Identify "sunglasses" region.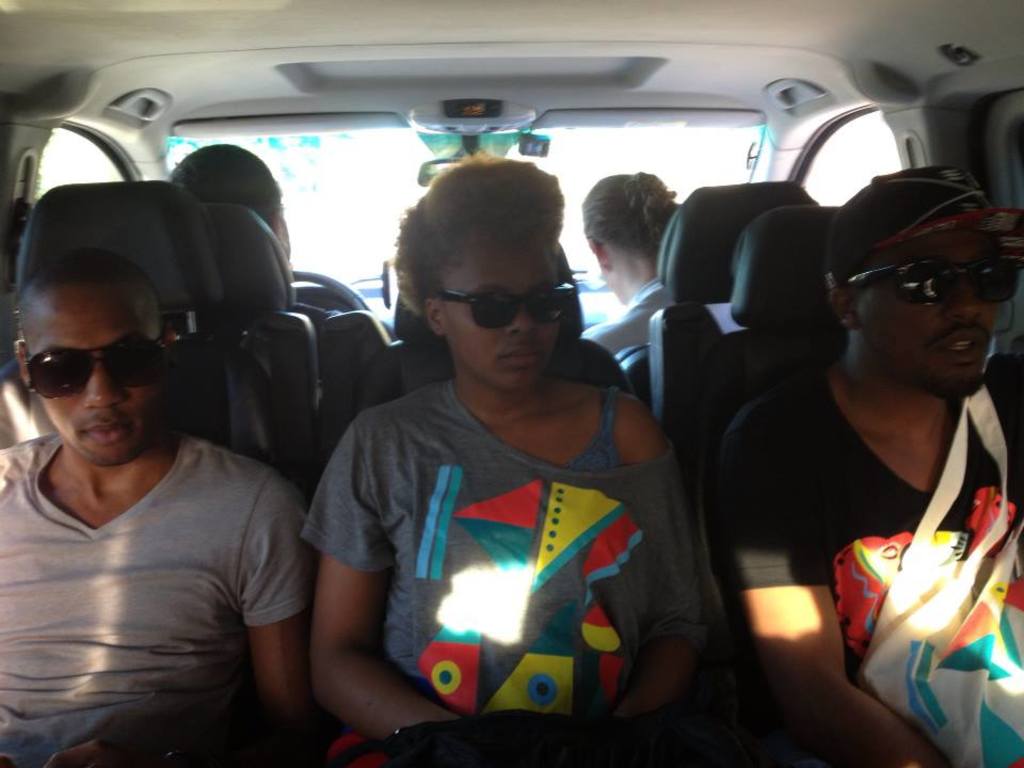
Region: <bbox>850, 261, 1015, 305</bbox>.
